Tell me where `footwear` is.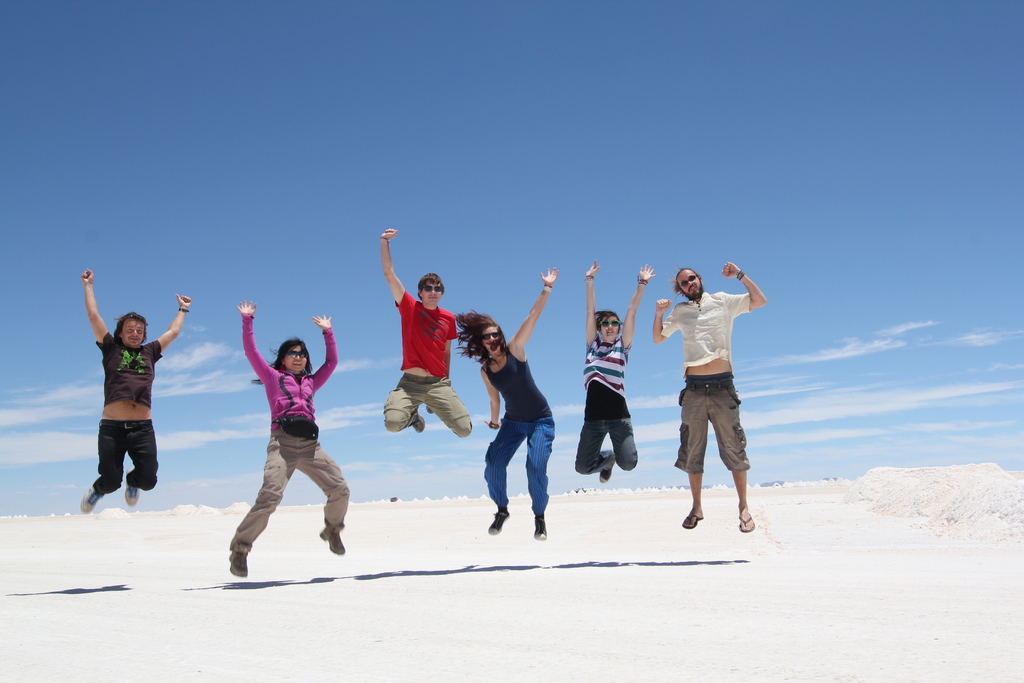
`footwear` is at left=532, top=514, right=548, bottom=539.
